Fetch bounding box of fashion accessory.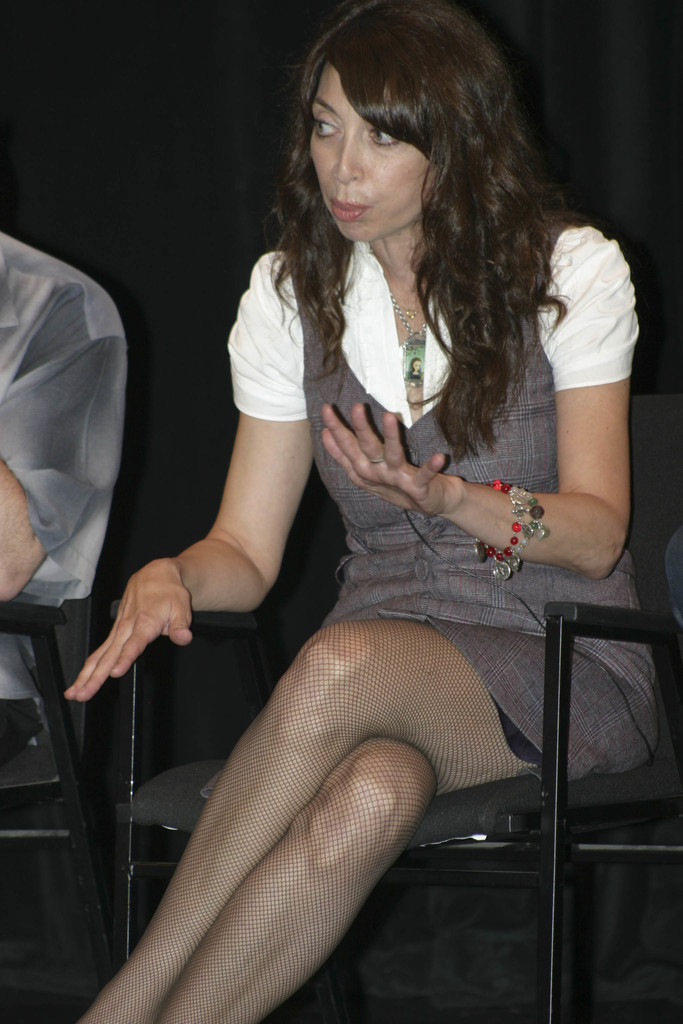
Bbox: detection(388, 291, 435, 392).
